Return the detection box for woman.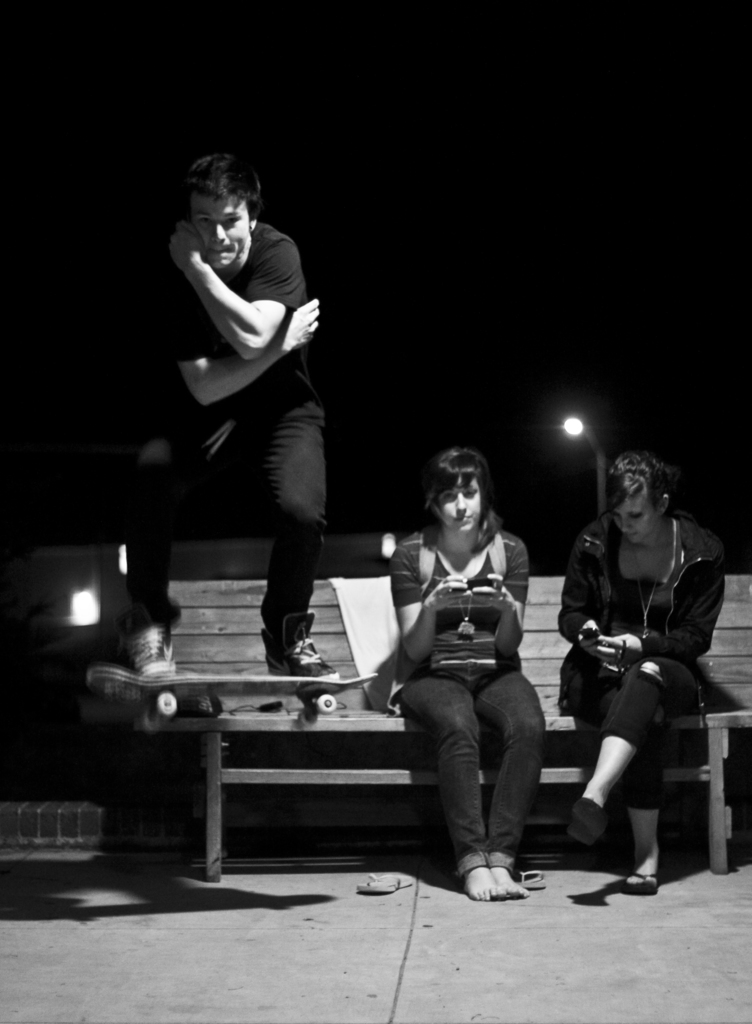
x1=559 y1=447 x2=726 y2=899.
